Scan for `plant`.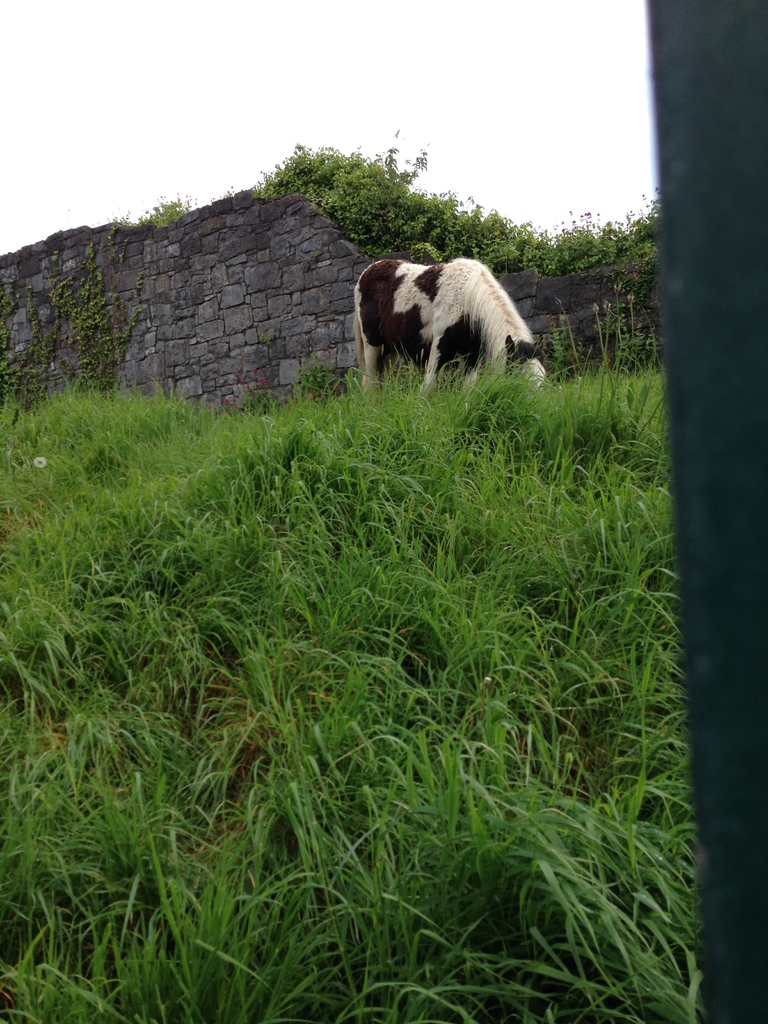
Scan result: 250/127/670/259.
